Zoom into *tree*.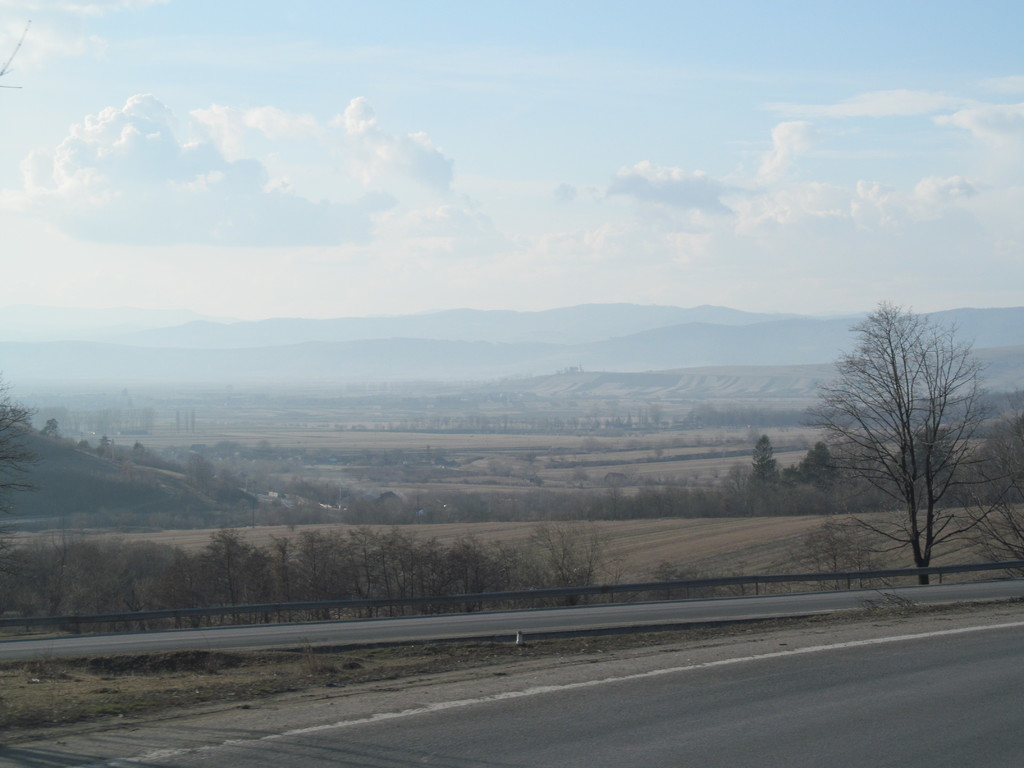
Zoom target: locate(358, 524, 422, 620).
